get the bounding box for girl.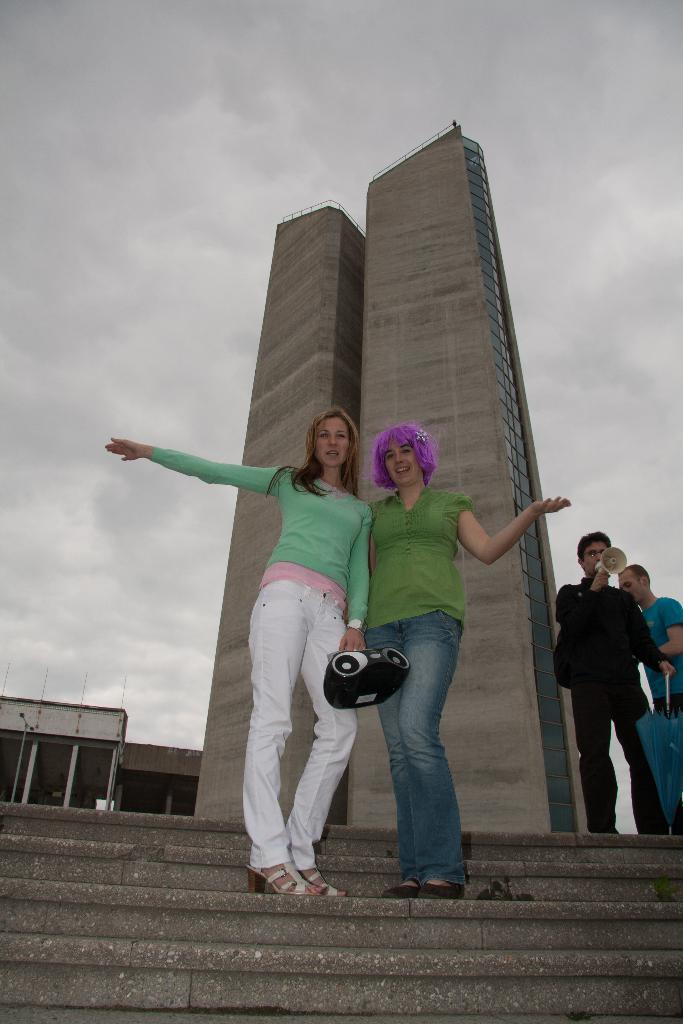
<box>106,404,378,896</box>.
